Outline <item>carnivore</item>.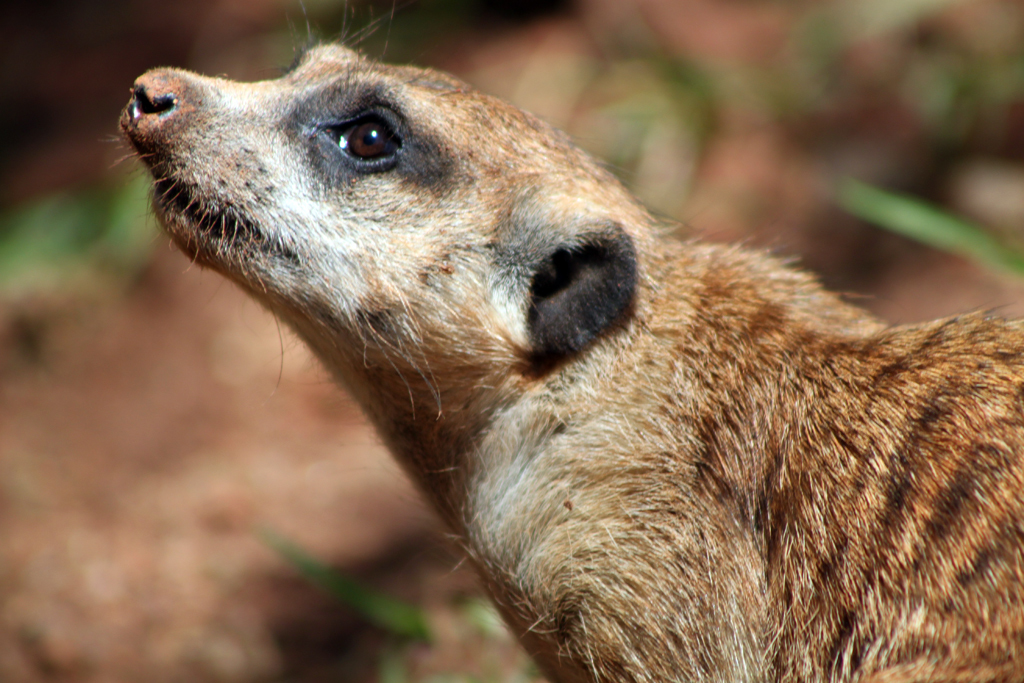
Outline: l=100, t=20, r=1023, b=682.
